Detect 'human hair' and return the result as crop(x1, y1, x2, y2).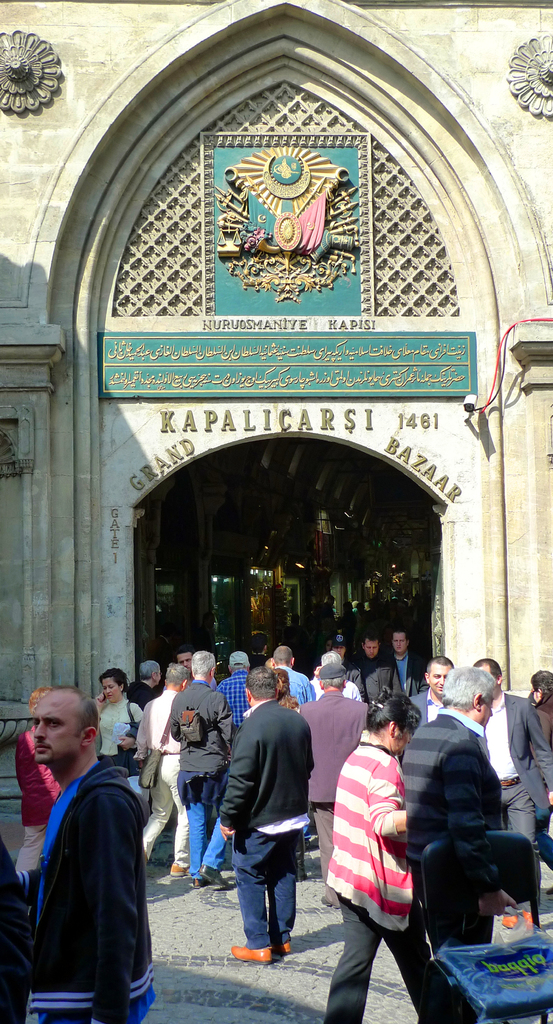
crop(364, 628, 379, 639).
